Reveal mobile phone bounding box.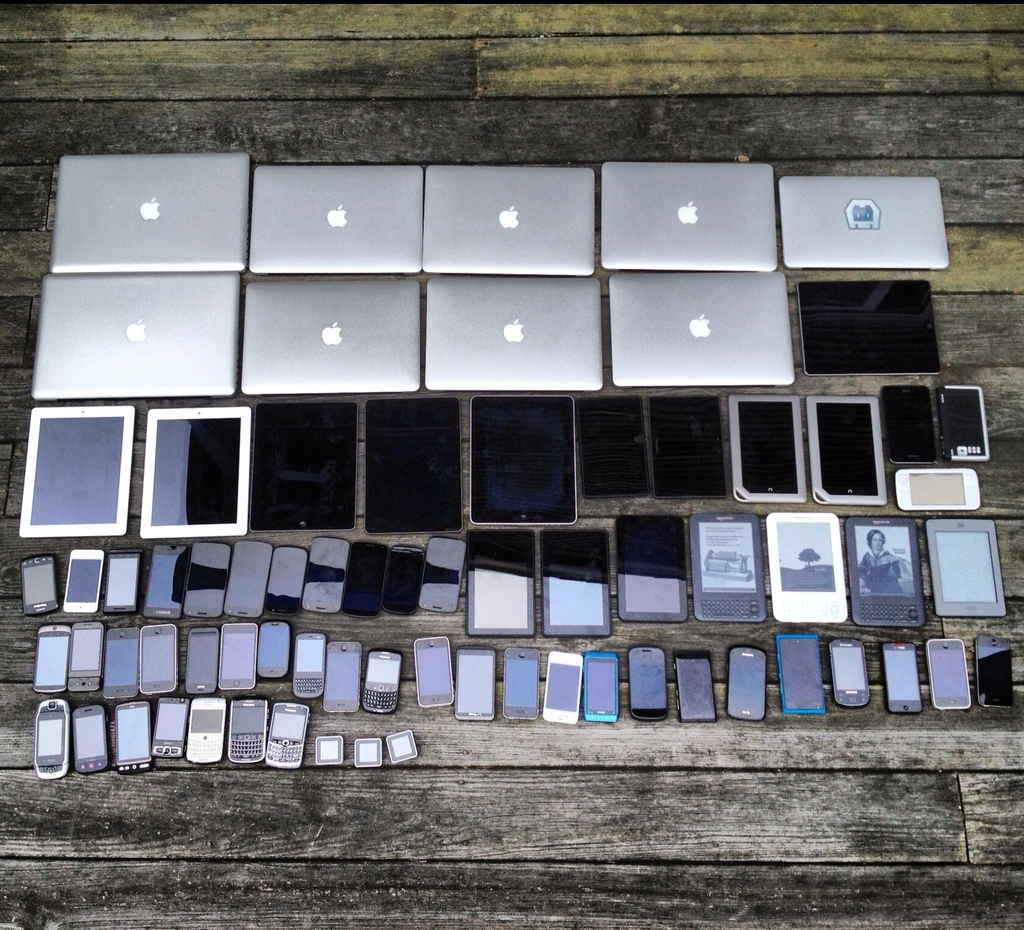
Revealed: (x1=228, y1=697, x2=269, y2=761).
